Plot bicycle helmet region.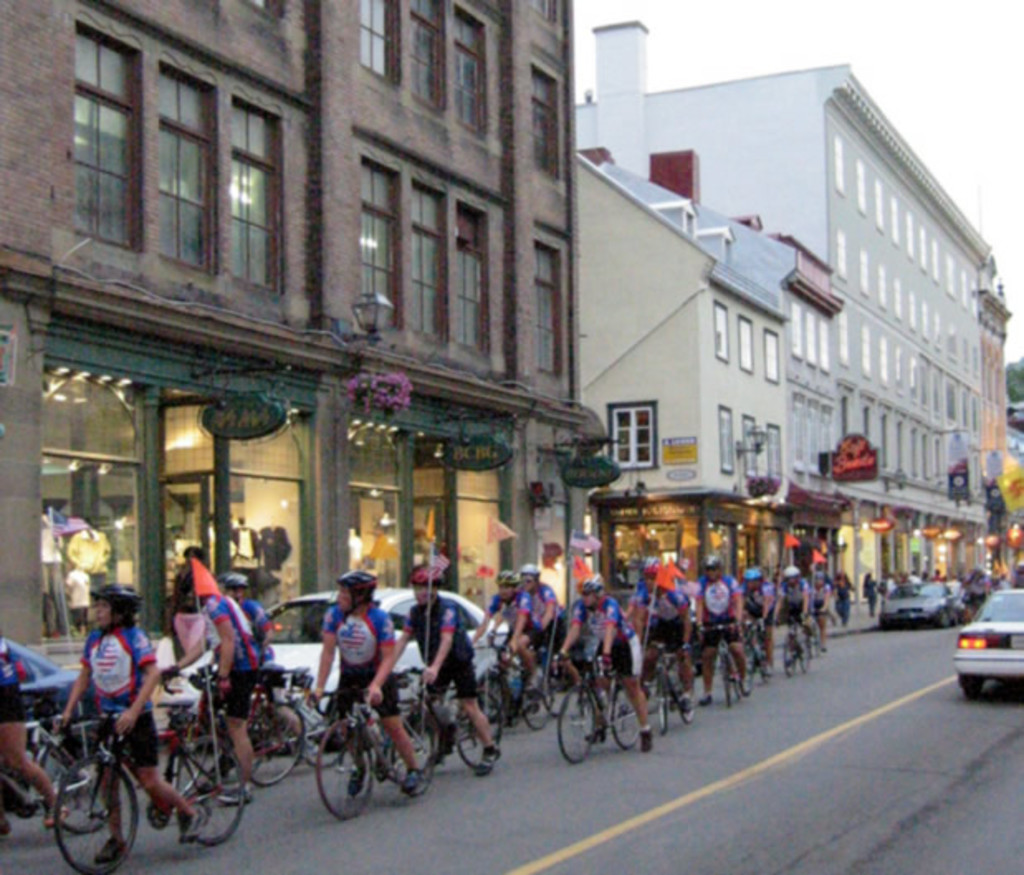
Plotted at (582,569,607,609).
